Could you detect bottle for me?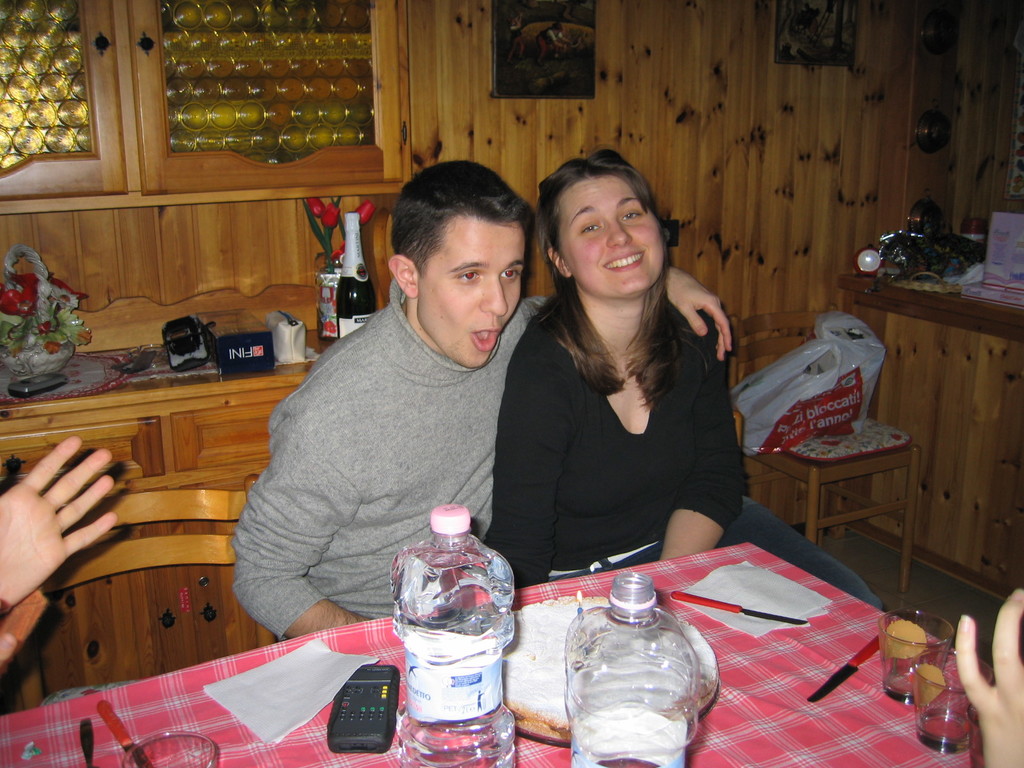
Detection result: [left=384, top=503, right=522, bottom=767].
